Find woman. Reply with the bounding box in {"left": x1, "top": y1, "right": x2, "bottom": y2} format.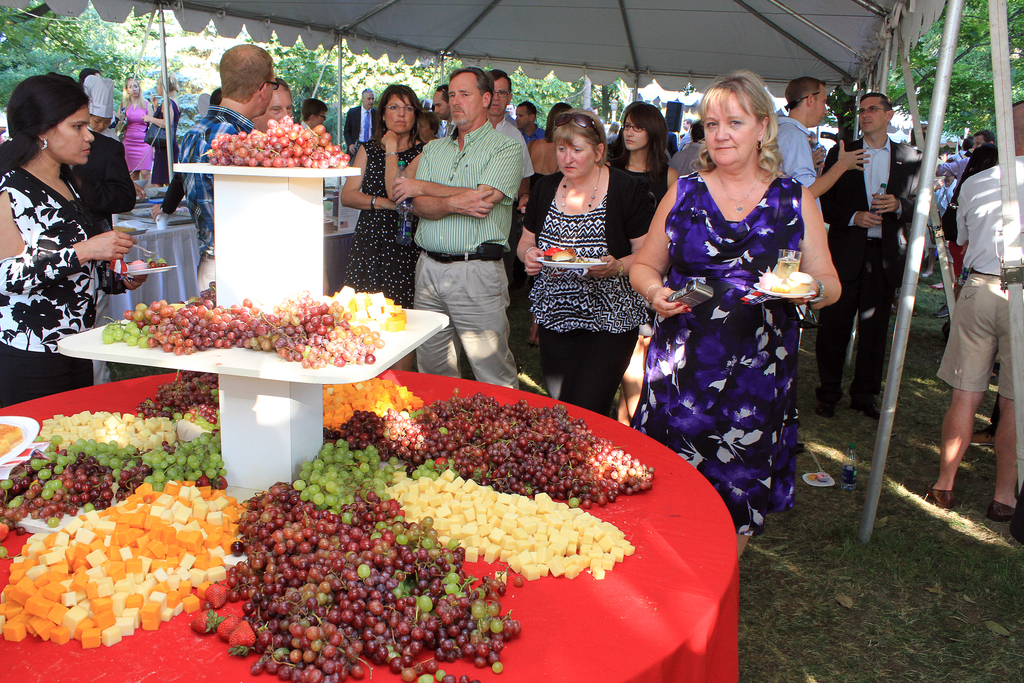
{"left": 0, "top": 72, "right": 141, "bottom": 413}.
